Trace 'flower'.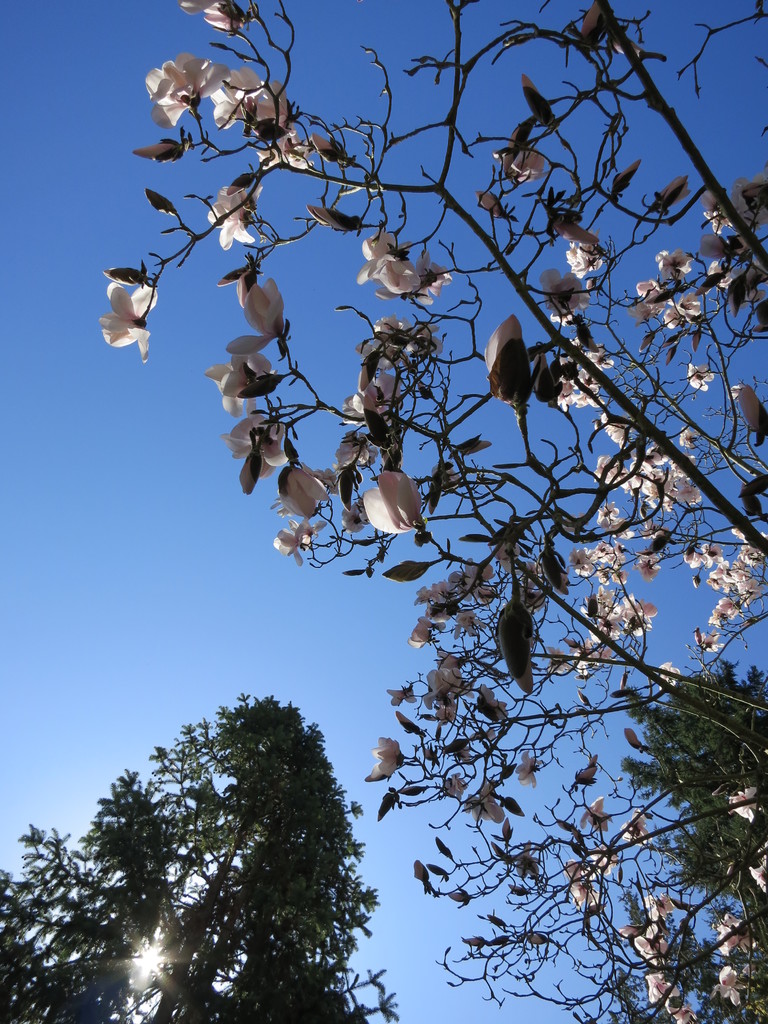
Traced to [x1=363, y1=733, x2=401, y2=783].
